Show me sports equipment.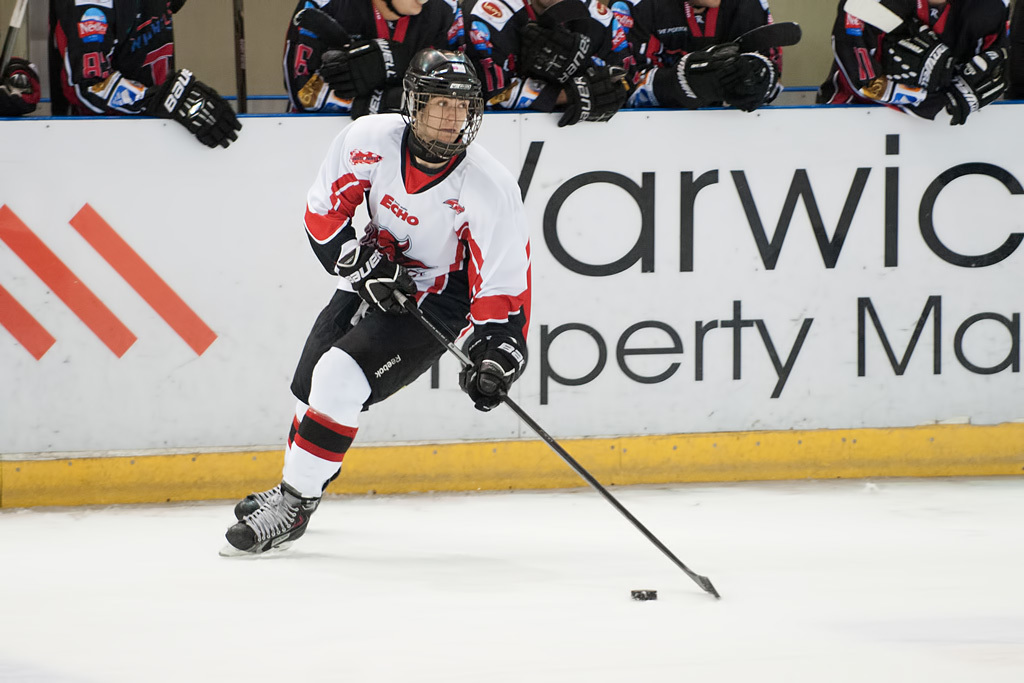
sports equipment is here: box(0, 59, 52, 113).
